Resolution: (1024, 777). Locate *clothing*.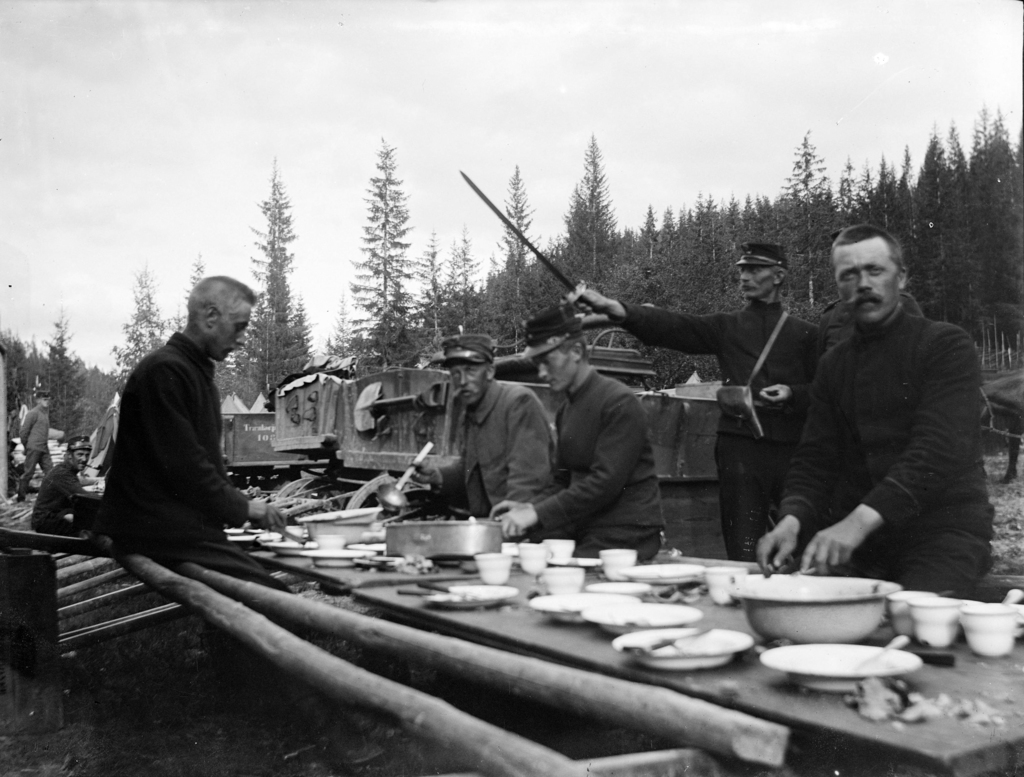
bbox(15, 403, 54, 495).
